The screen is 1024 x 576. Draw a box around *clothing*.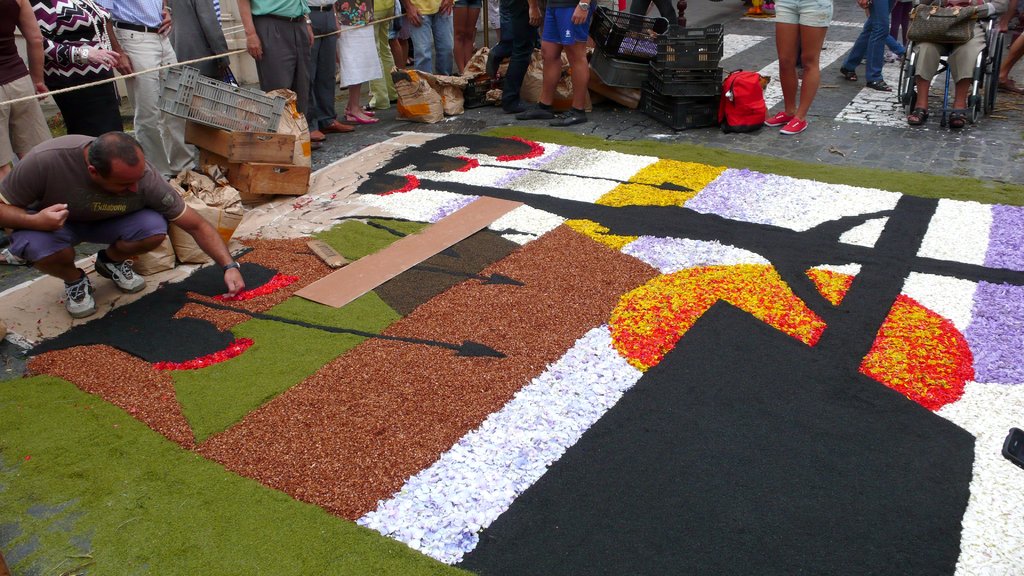
bbox=(163, 0, 232, 86).
